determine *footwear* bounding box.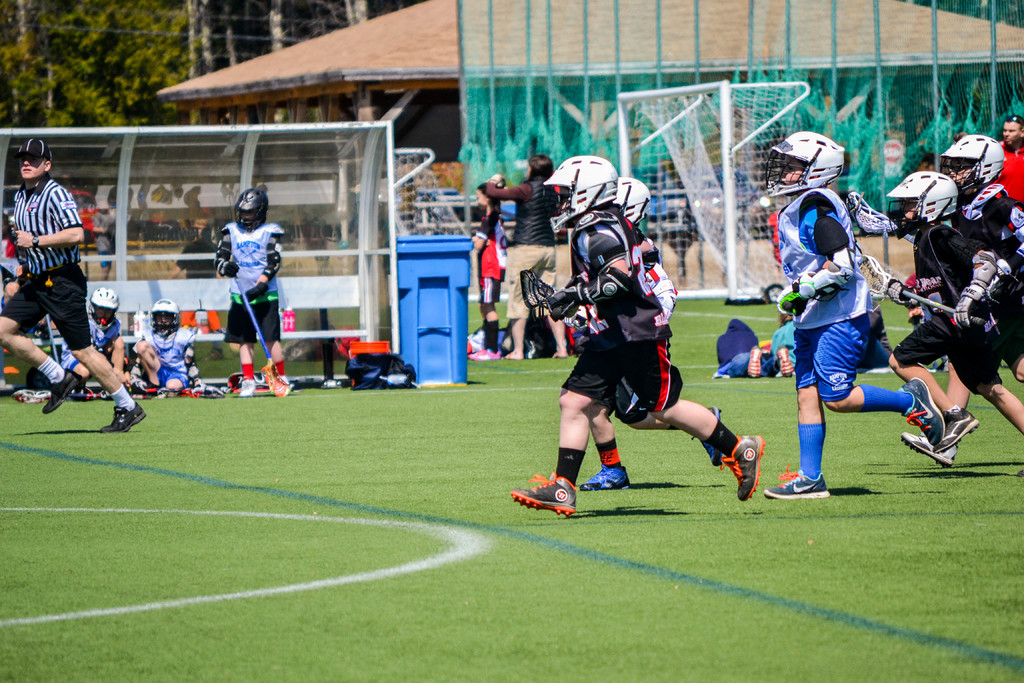
Determined: 687/404/724/472.
